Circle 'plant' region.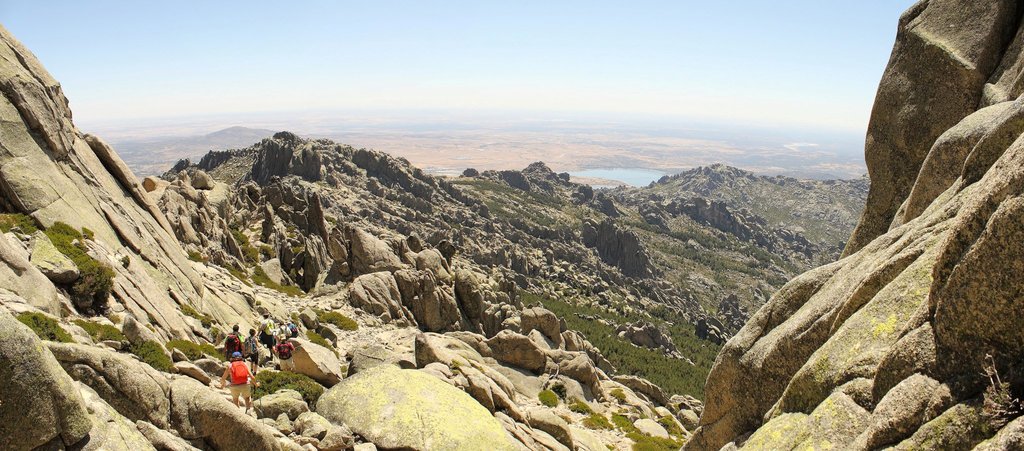
Region: bbox(43, 218, 110, 316).
